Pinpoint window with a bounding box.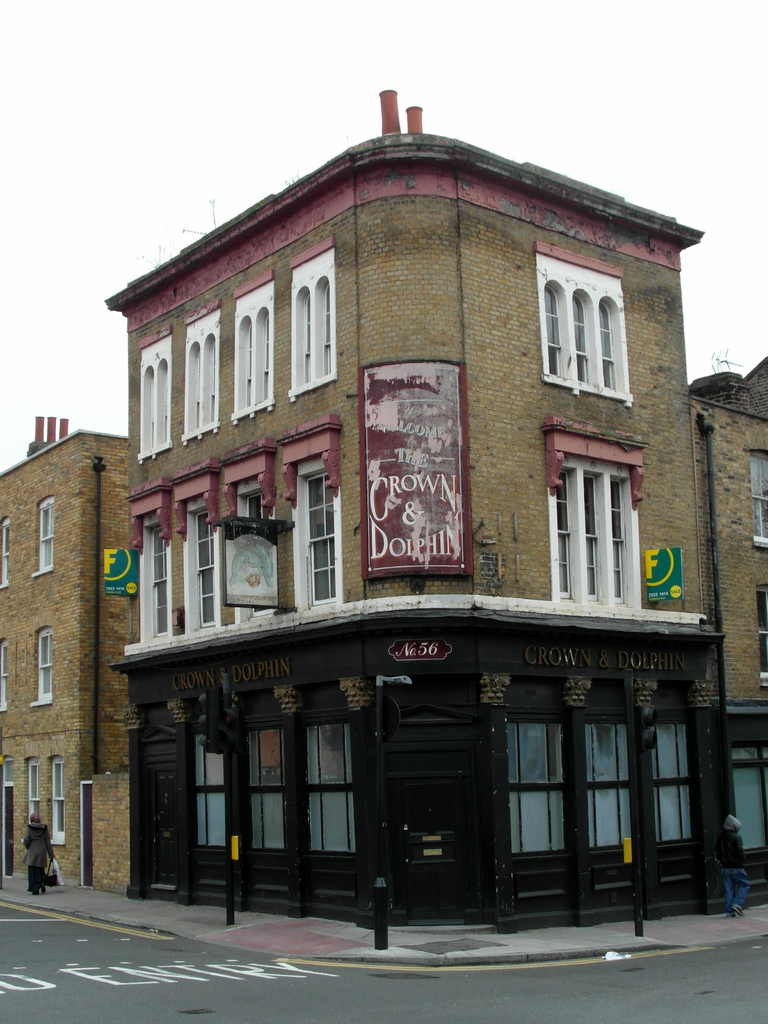
select_region(0, 512, 12, 593).
